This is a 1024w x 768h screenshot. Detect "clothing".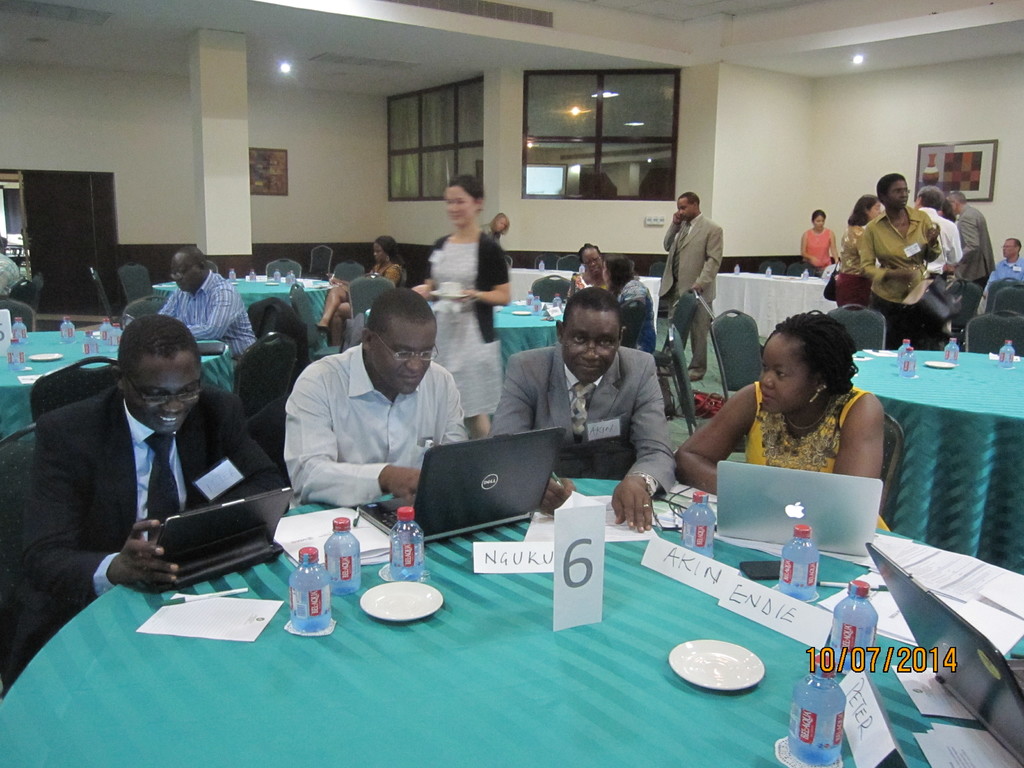
Rect(568, 269, 612, 300).
